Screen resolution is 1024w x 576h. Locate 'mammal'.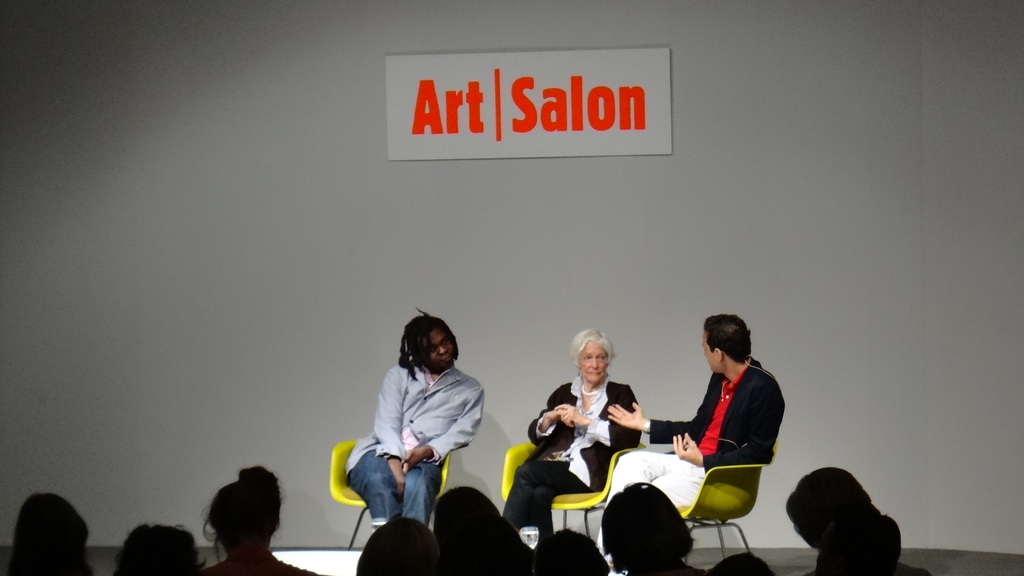
[110, 520, 211, 575].
